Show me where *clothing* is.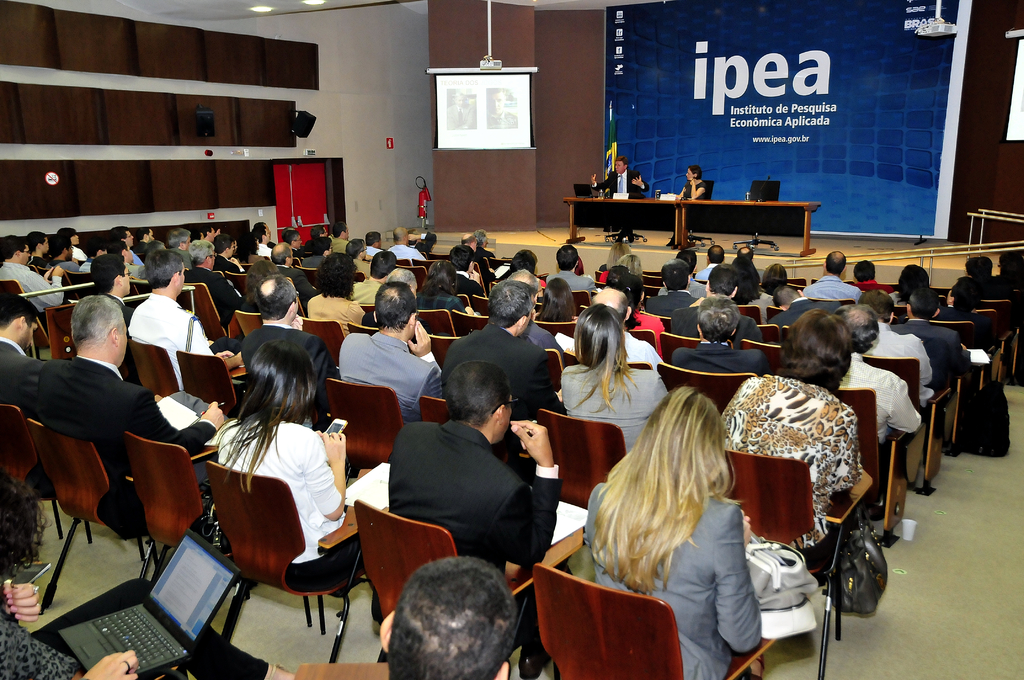
*clothing* is at (x1=129, y1=289, x2=221, y2=366).
